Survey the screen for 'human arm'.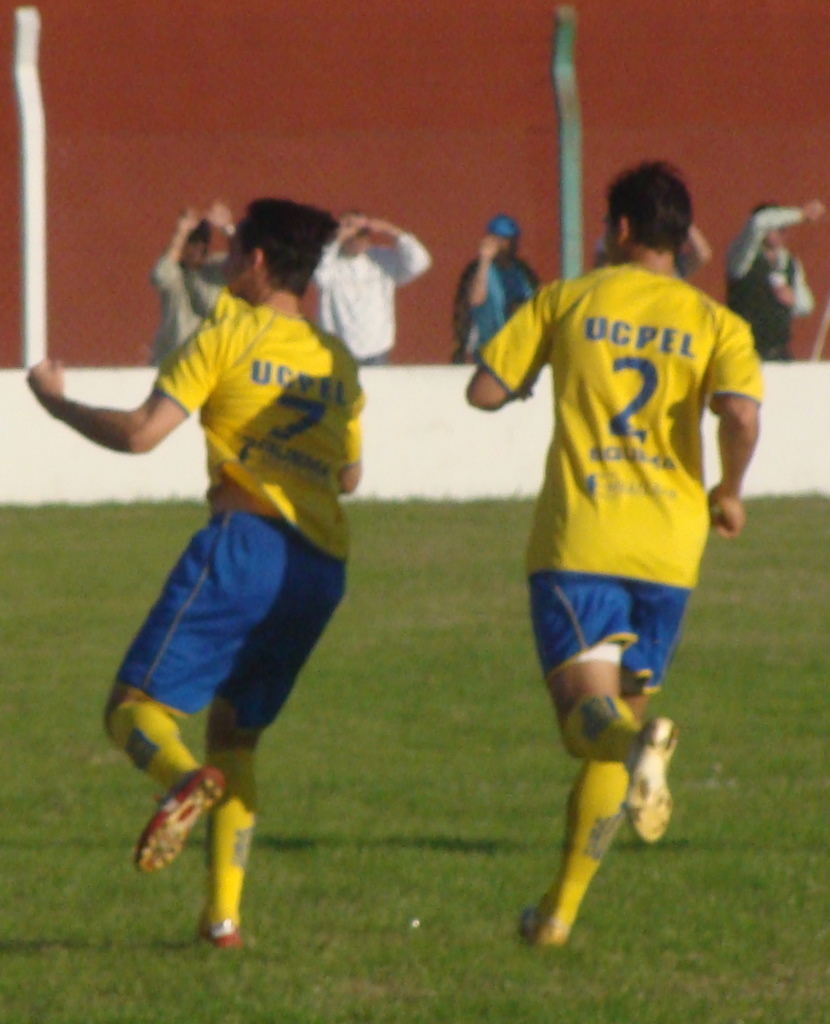
Survey found: (left=674, top=218, right=711, bottom=278).
